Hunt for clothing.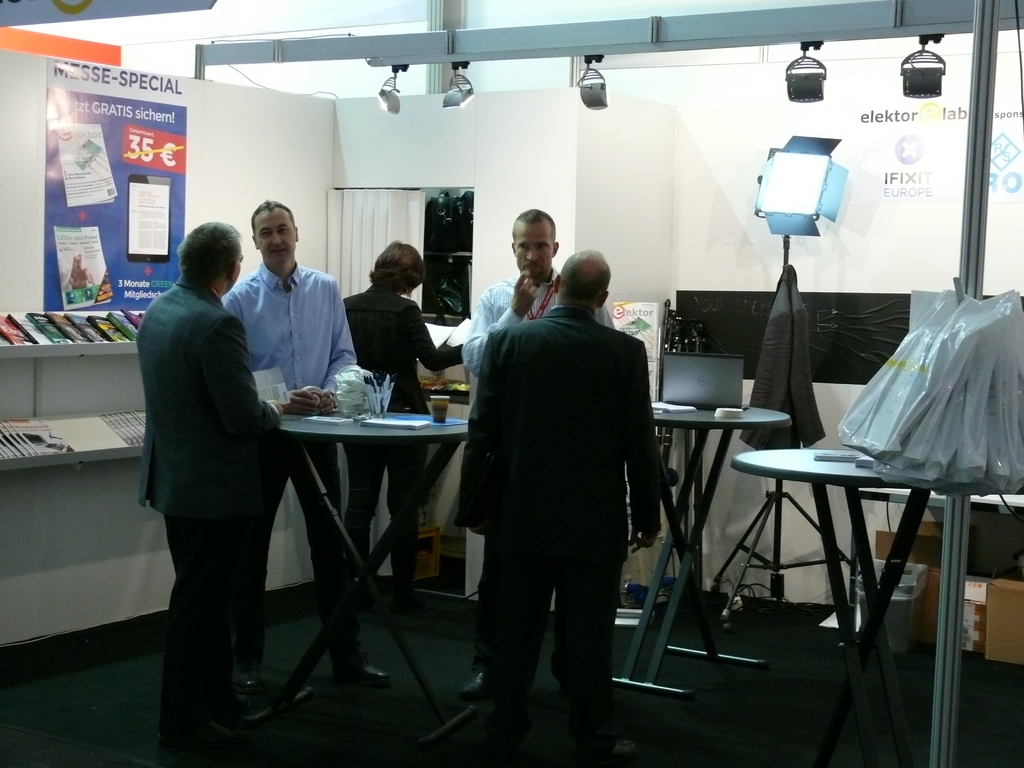
Hunted down at region(219, 264, 361, 664).
